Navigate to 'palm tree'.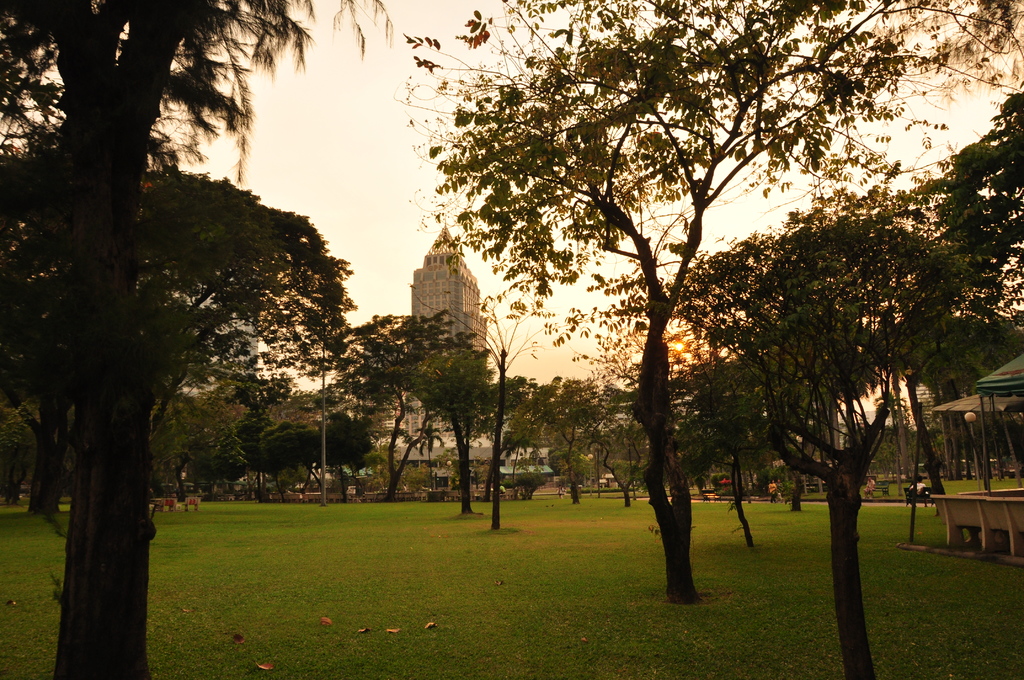
Navigation target: x1=493, y1=4, x2=657, y2=343.
